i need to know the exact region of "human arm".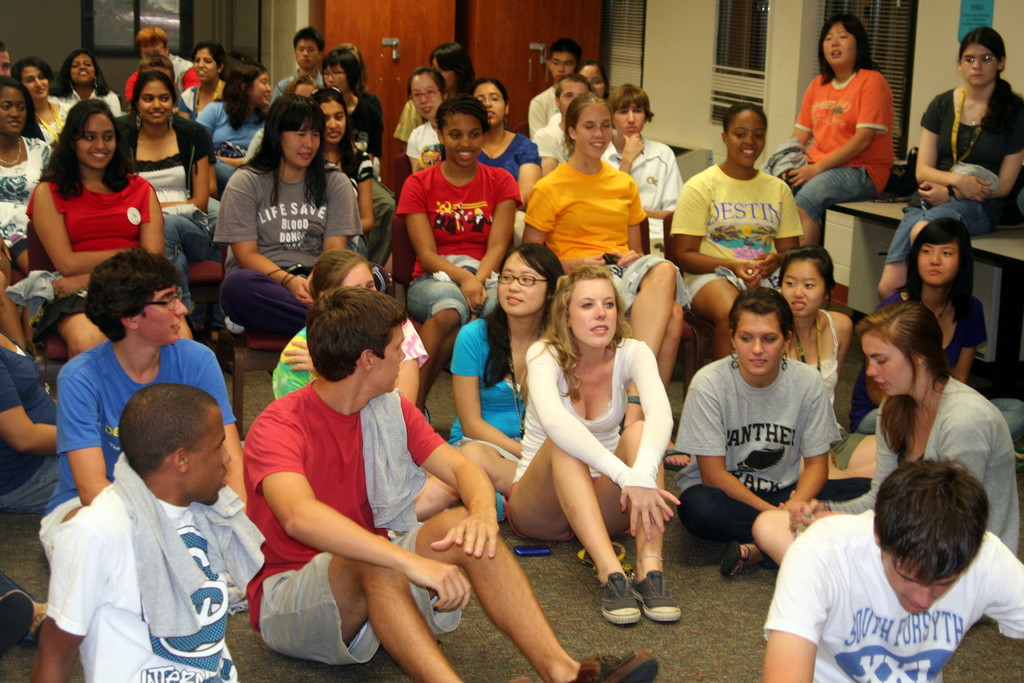
Region: 401, 390, 500, 559.
